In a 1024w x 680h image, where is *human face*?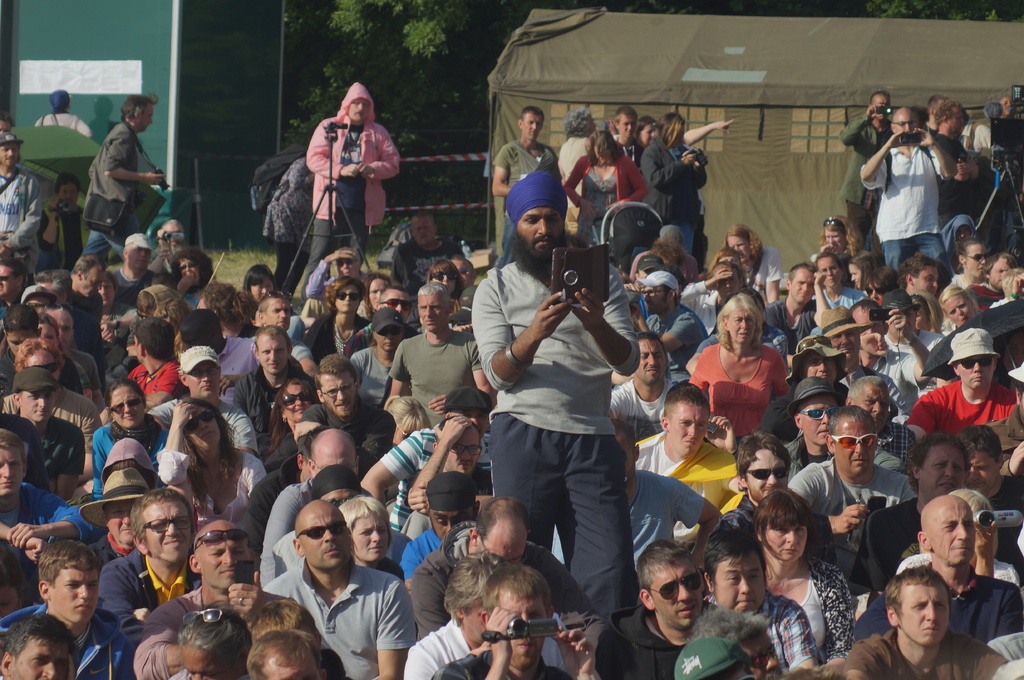
select_region(747, 452, 788, 505).
